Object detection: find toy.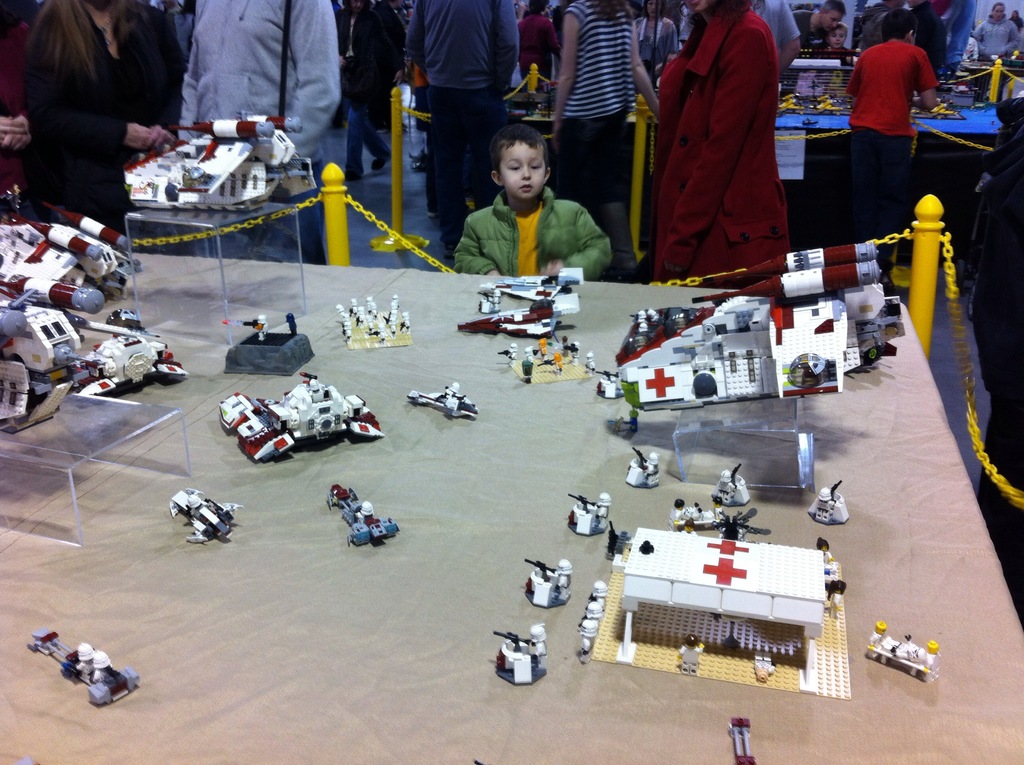
bbox=[325, 480, 397, 545].
